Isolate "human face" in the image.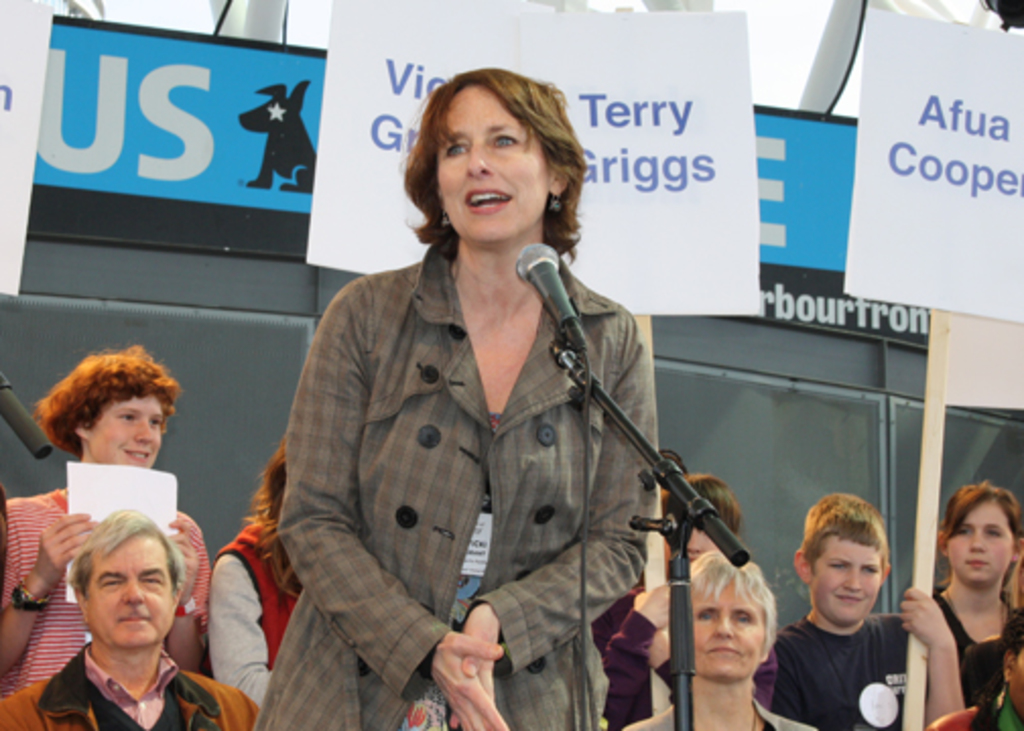
Isolated region: [685, 583, 778, 688].
